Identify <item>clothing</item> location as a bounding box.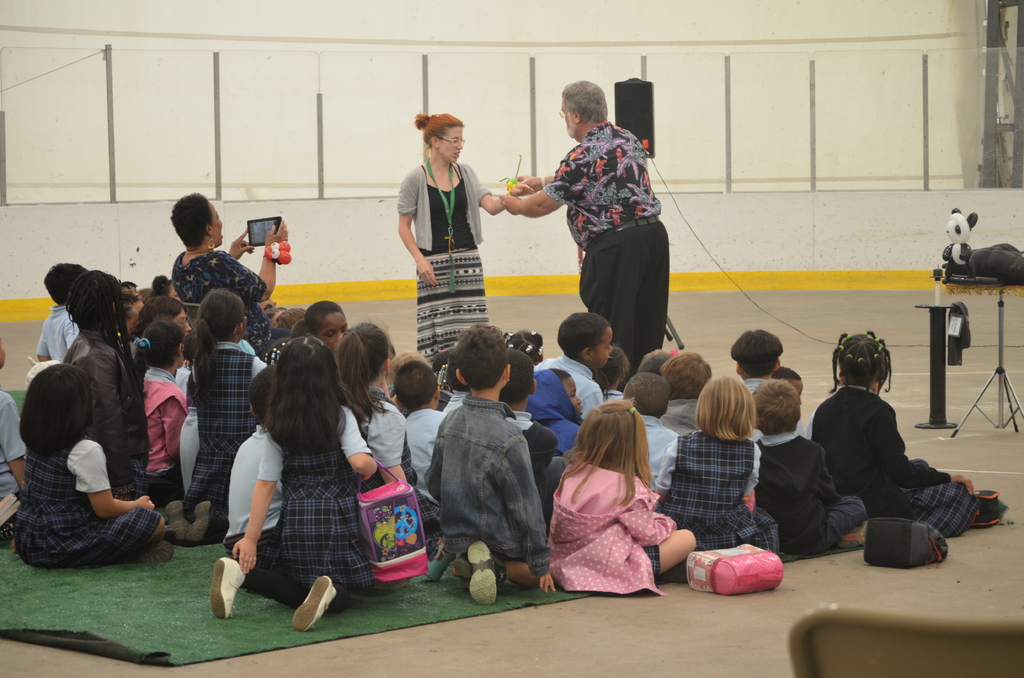
pyautogui.locateOnScreen(158, 251, 287, 353).
